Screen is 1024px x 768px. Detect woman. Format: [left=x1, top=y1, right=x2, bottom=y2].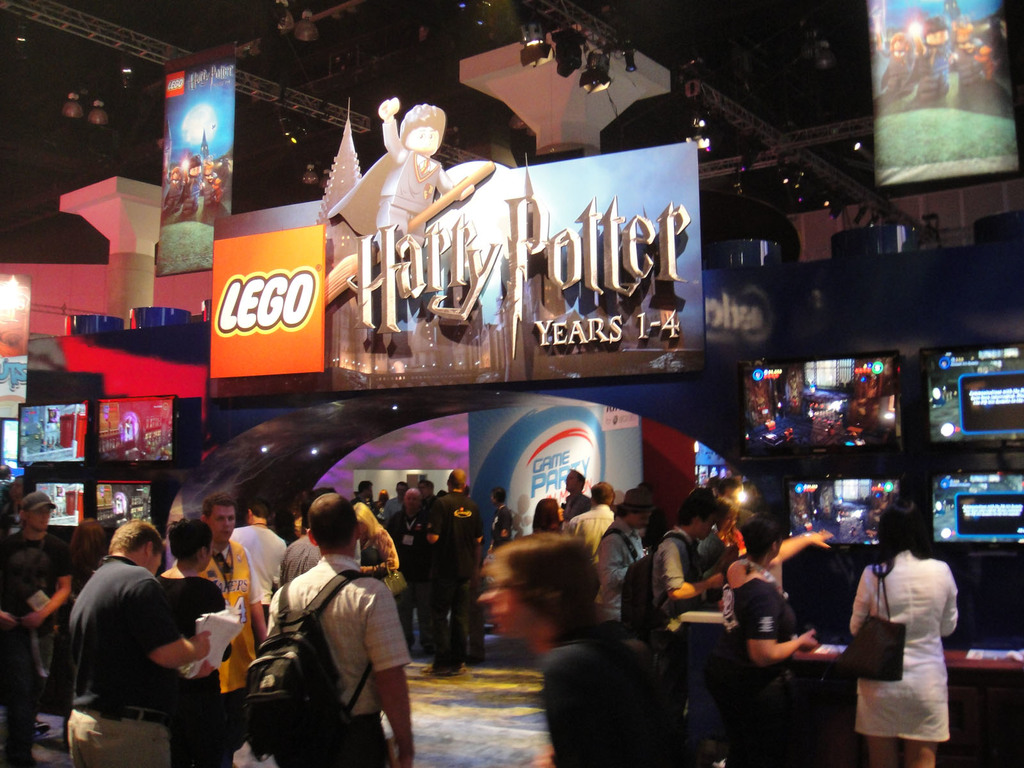
[left=70, top=516, right=113, bottom=609].
